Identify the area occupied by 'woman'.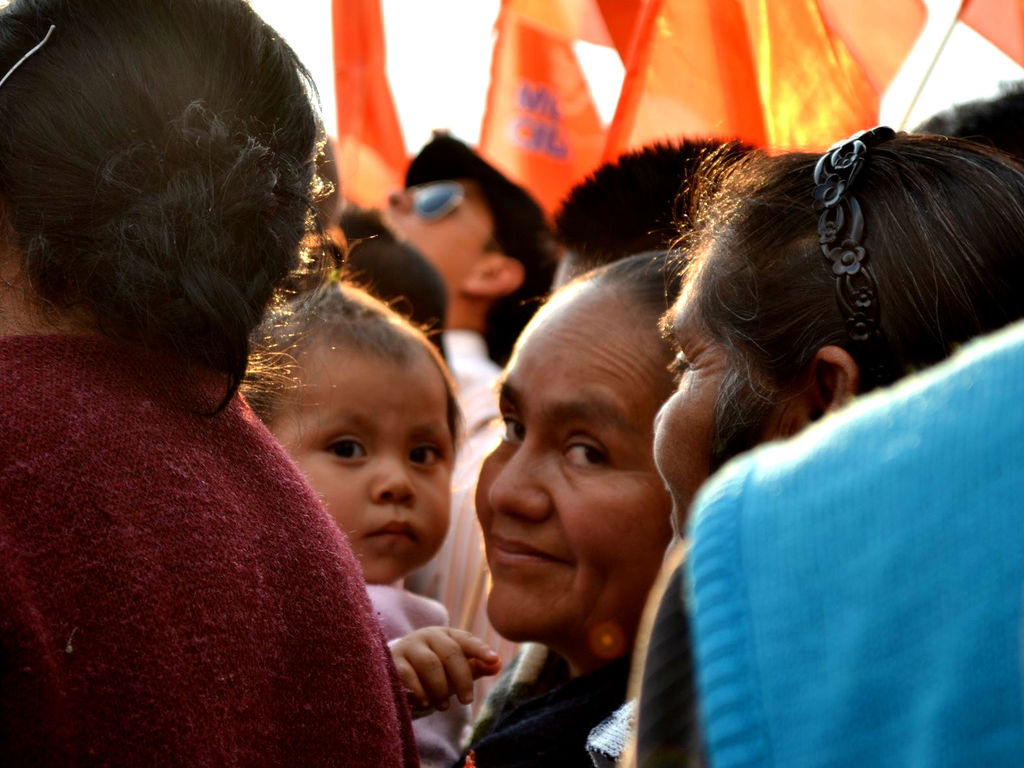
Area: x1=440, y1=241, x2=694, y2=767.
